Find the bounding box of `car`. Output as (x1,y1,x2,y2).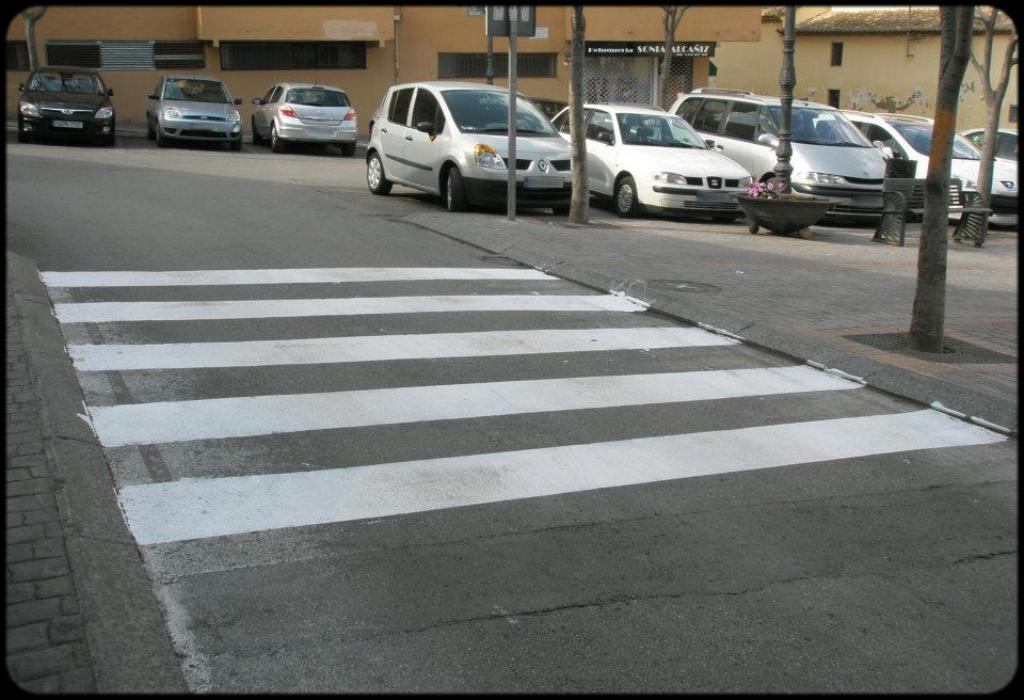
(542,99,753,222).
